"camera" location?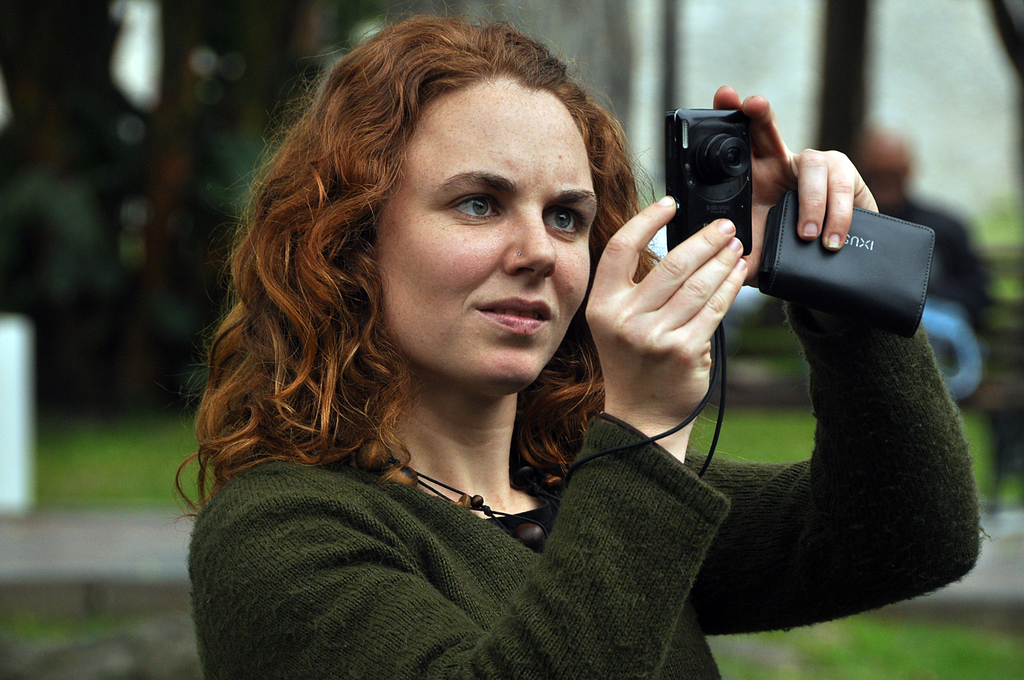
664 107 756 255
